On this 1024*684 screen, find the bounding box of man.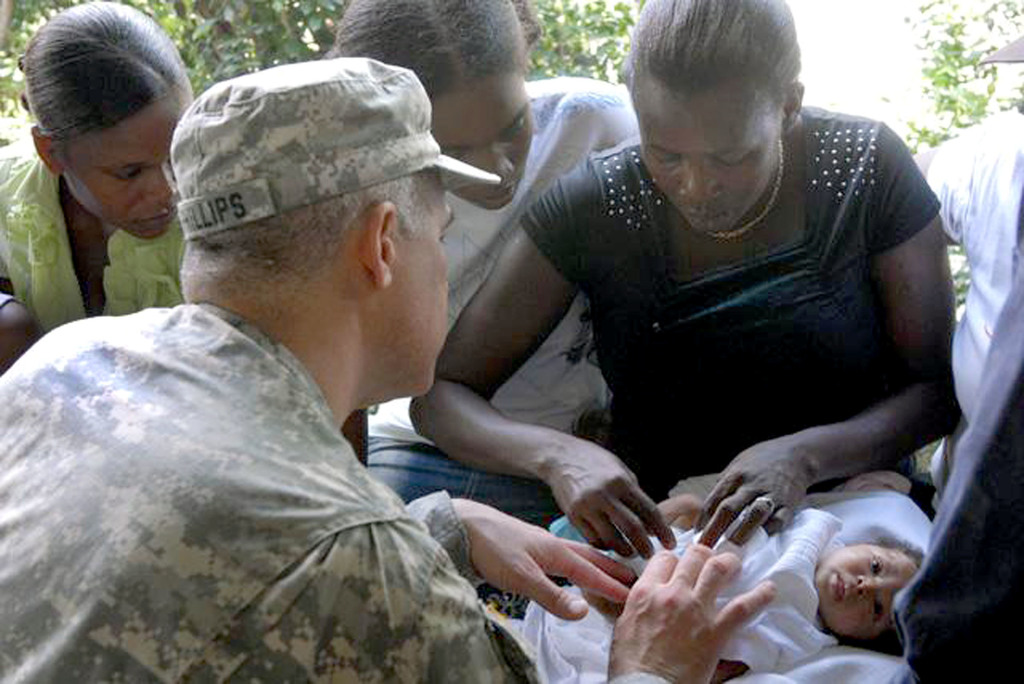
Bounding box: box(40, 33, 712, 672).
